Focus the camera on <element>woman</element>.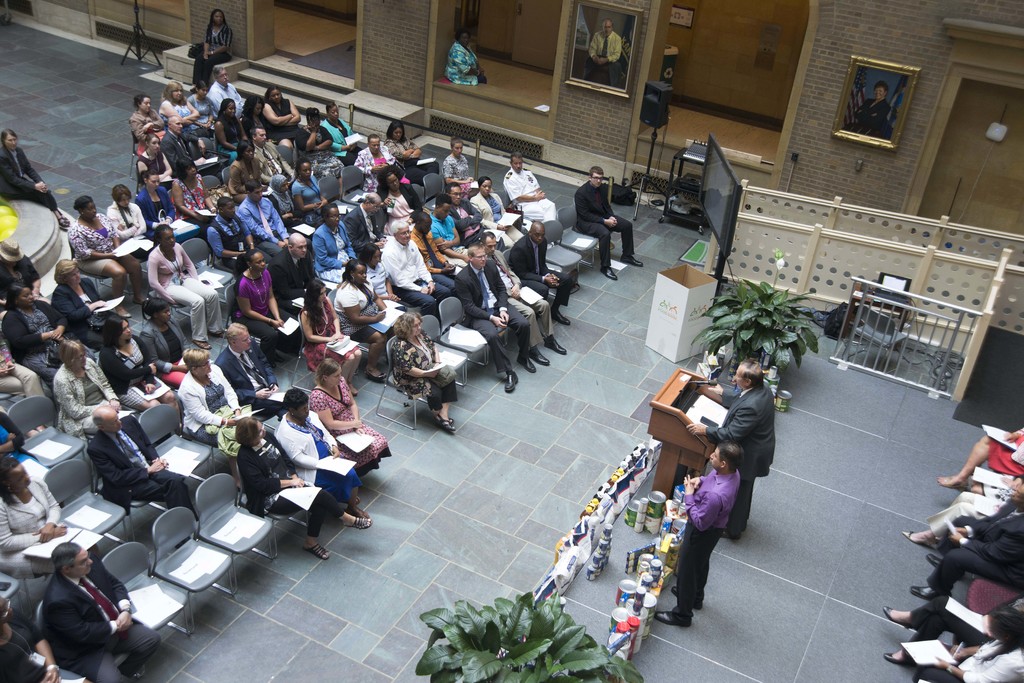
Focus region: [858, 84, 891, 136].
